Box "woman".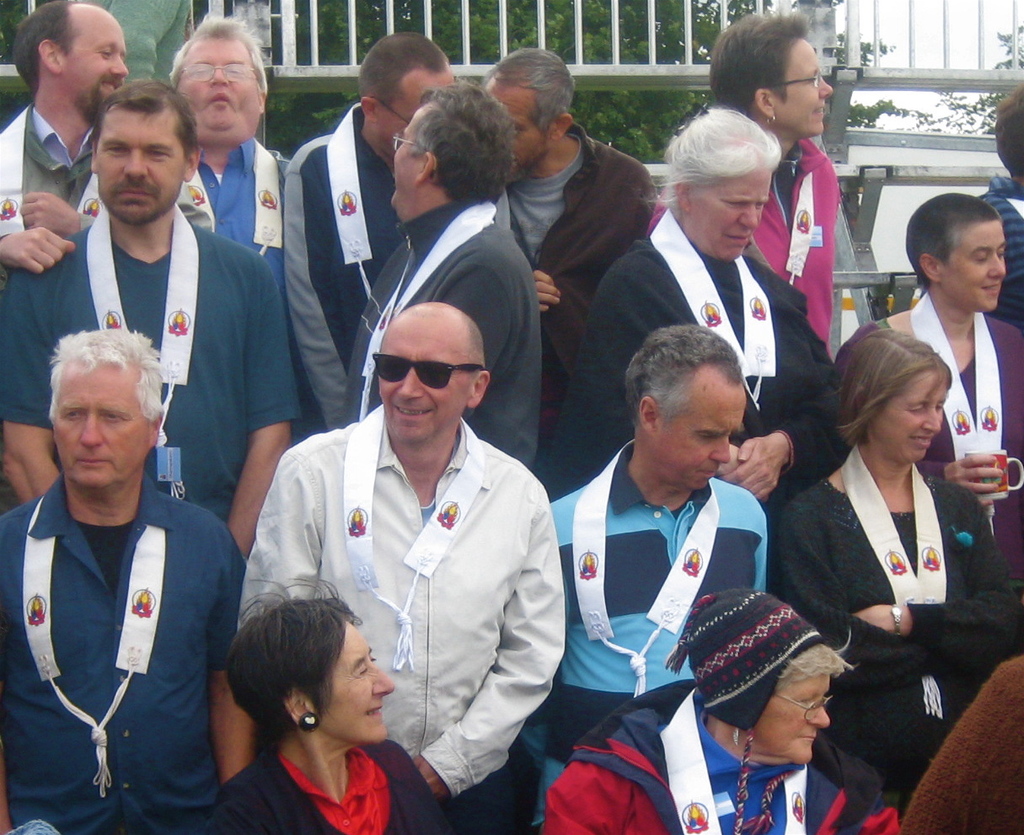
(539,588,900,834).
